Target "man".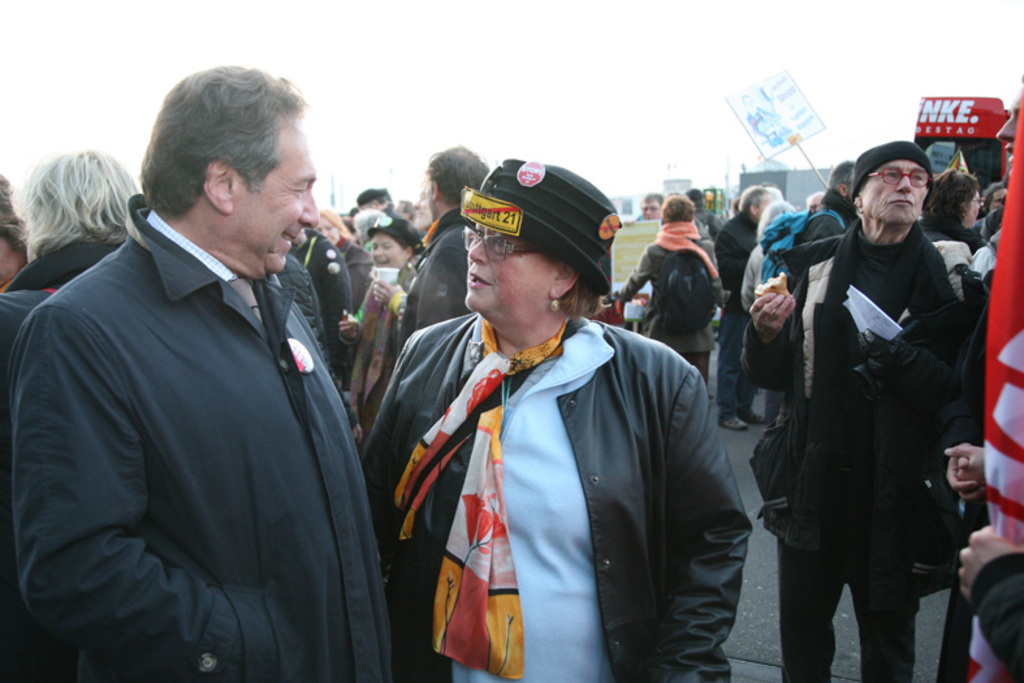
Target region: 713/185/766/432.
